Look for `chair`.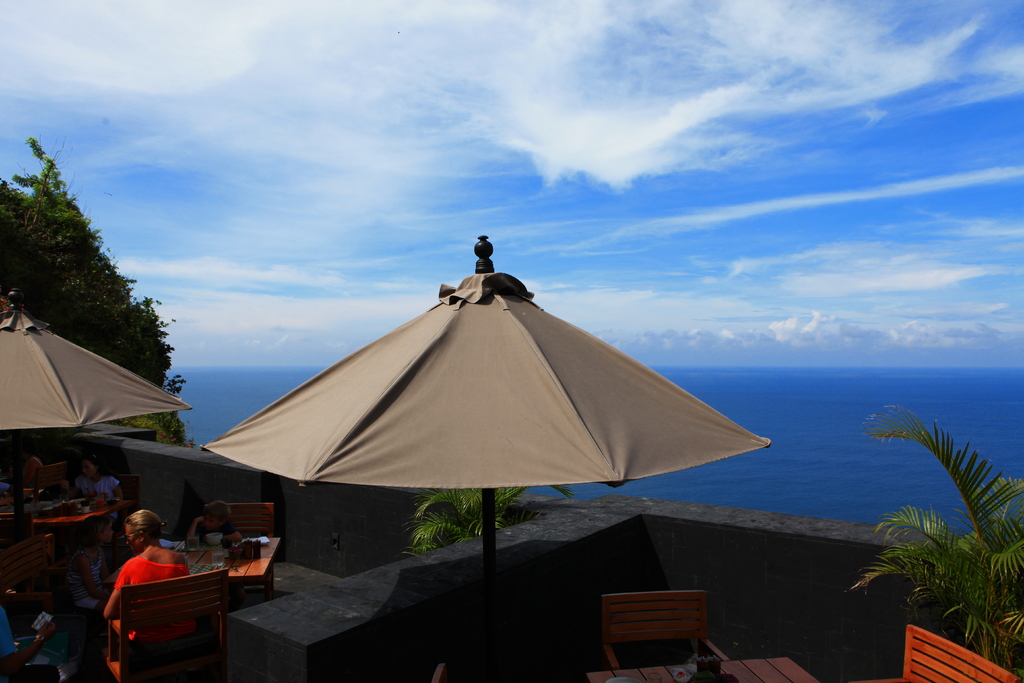
Found: left=588, top=585, right=757, bottom=671.
